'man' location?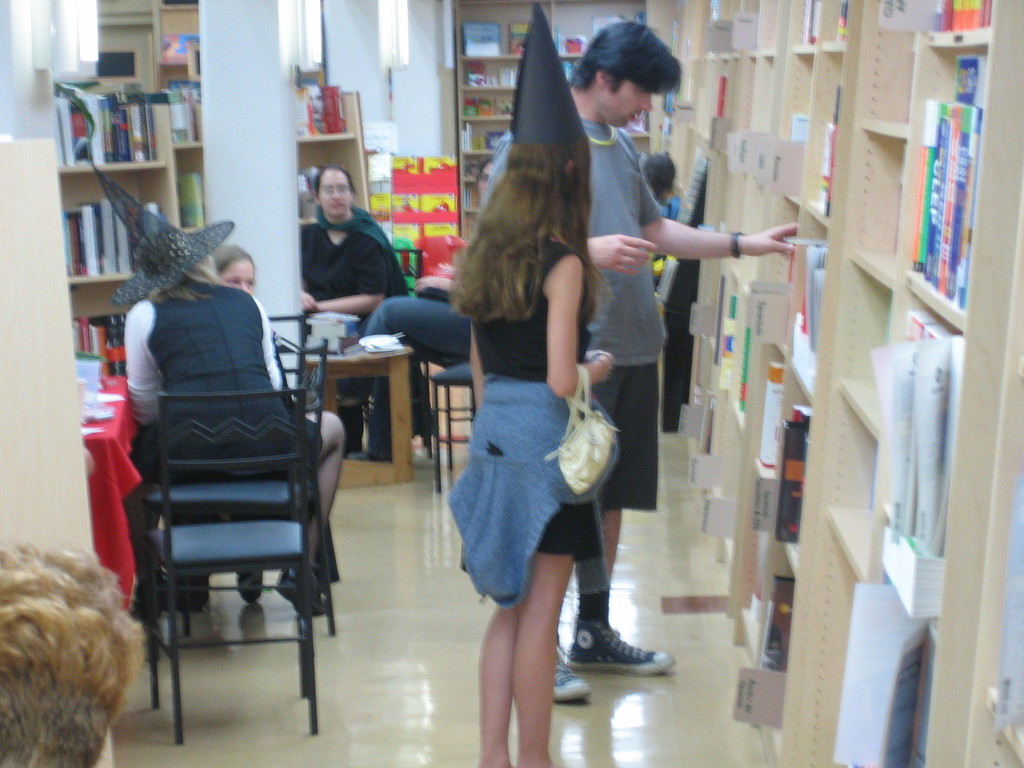
Rect(0, 538, 150, 767)
